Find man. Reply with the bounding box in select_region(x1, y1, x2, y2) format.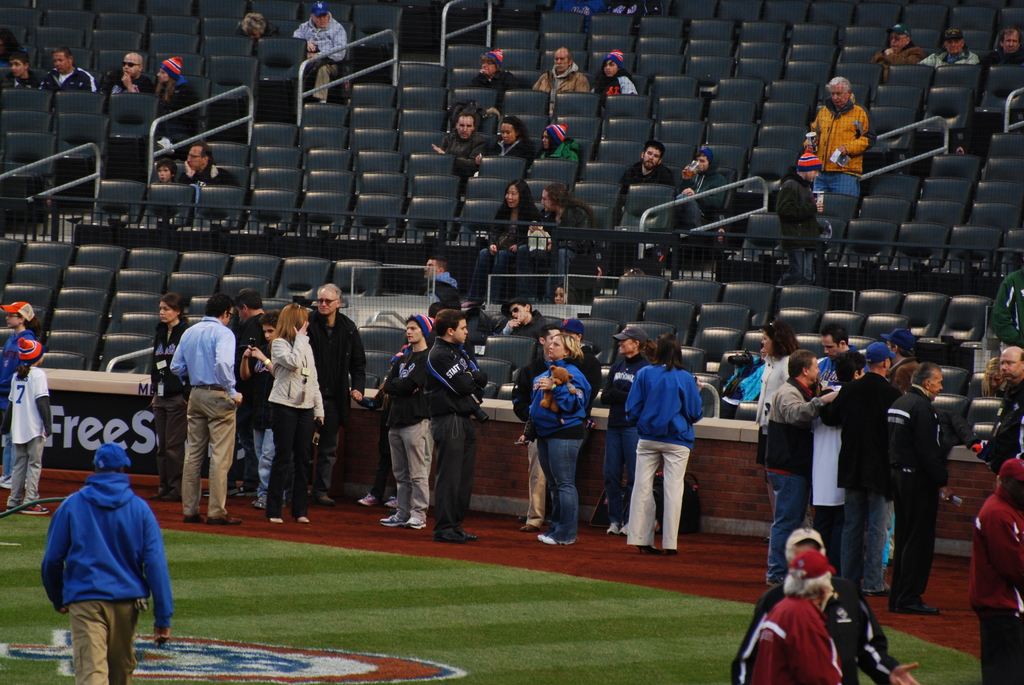
select_region(290, 0, 346, 107).
